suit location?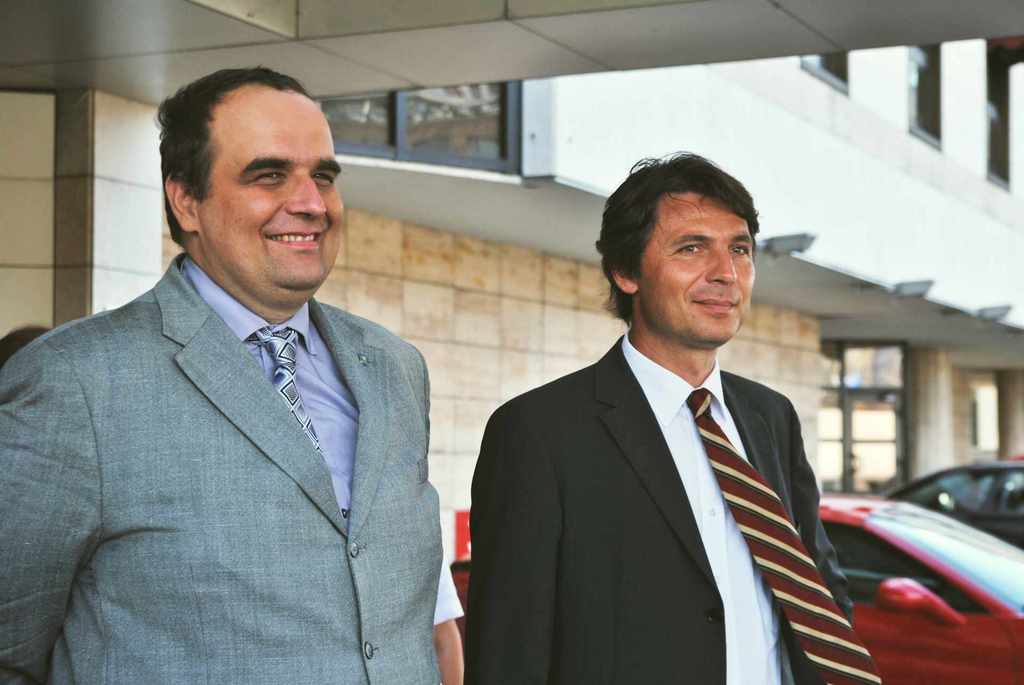
[left=0, top=248, right=442, bottom=684]
